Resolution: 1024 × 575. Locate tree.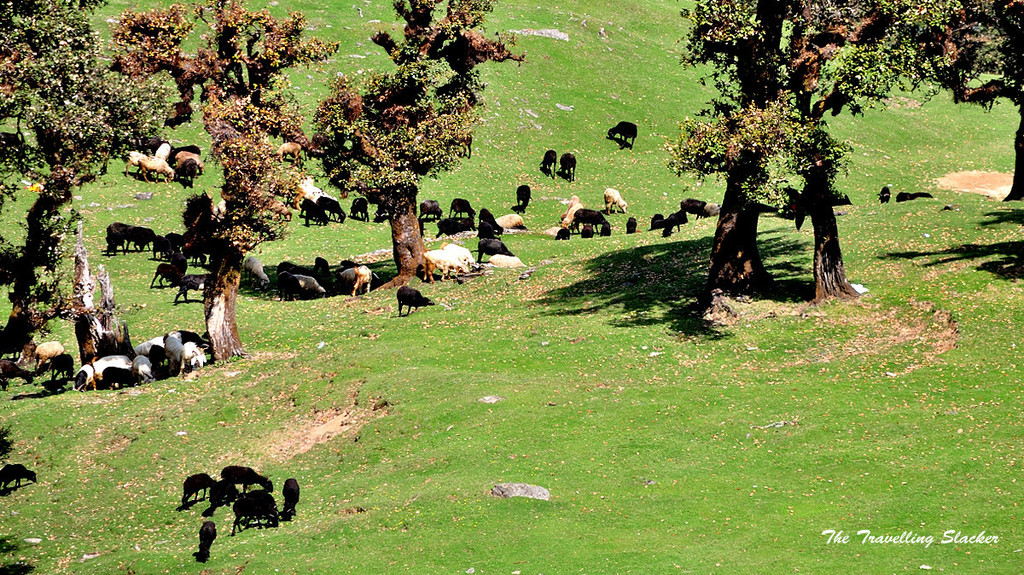
[306, 0, 535, 278].
